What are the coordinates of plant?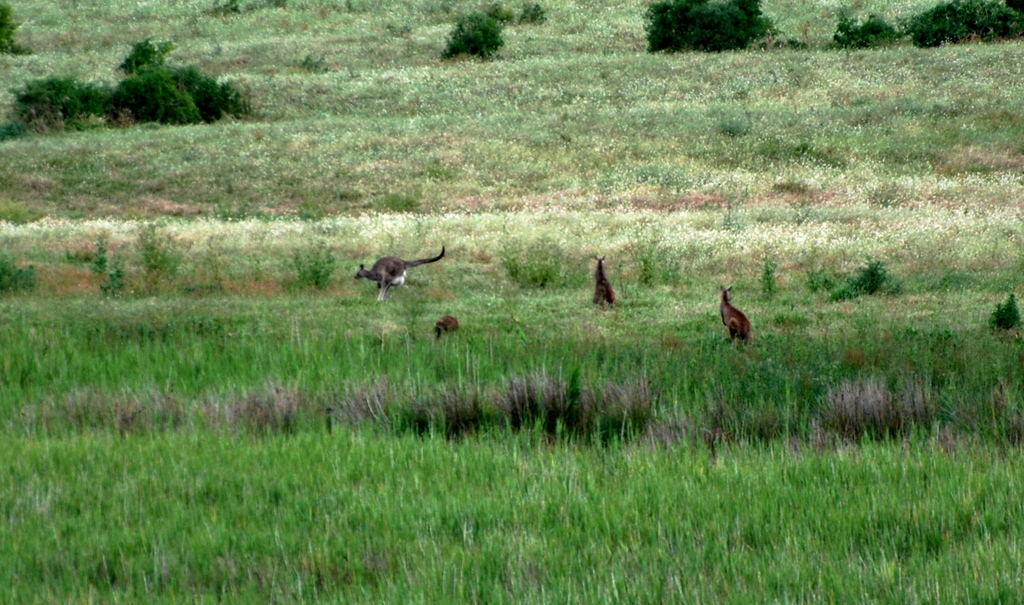
204, 0, 271, 17.
